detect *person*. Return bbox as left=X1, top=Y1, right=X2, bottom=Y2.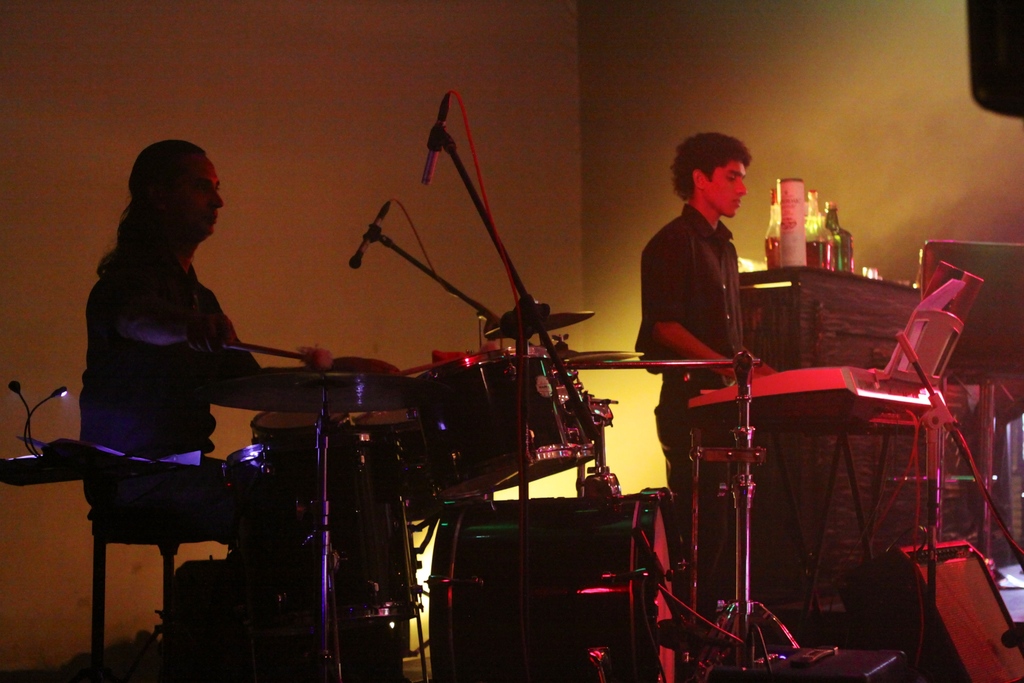
left=641, top=130, right=776, bottom=659.
